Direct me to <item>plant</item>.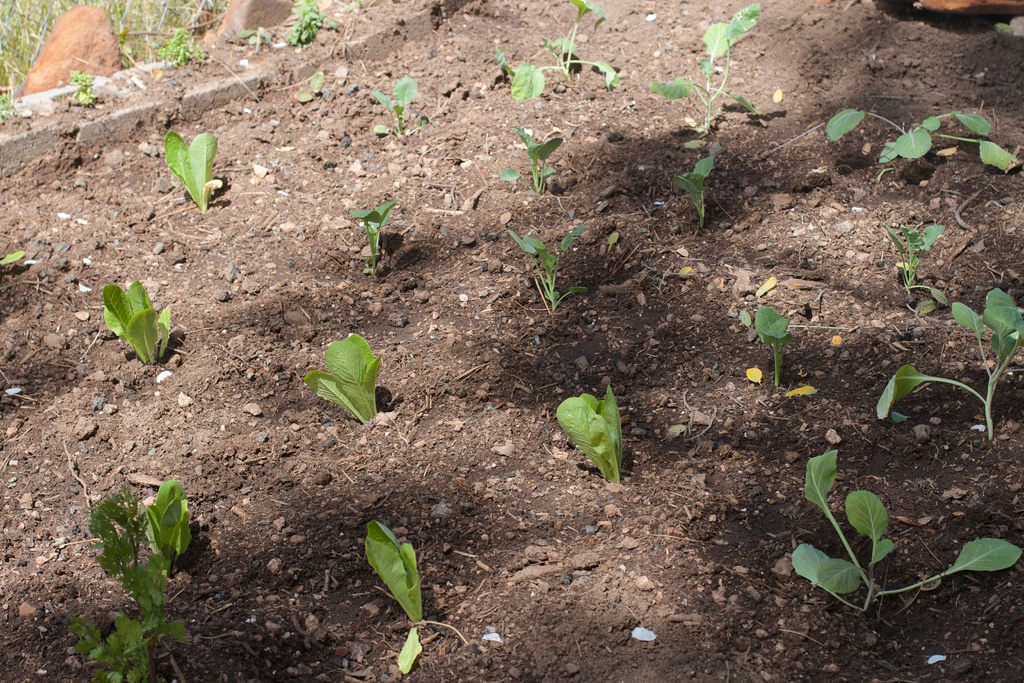
Direction: <region>298, 318, 391, 424</region>.
